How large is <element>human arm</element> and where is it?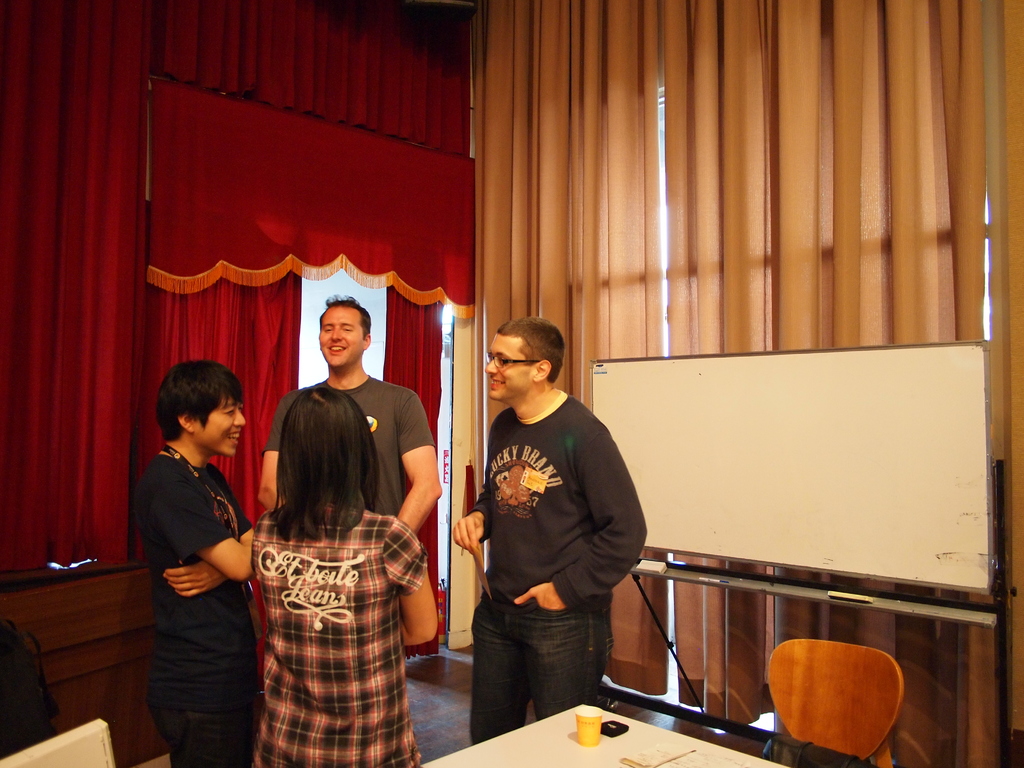
Bounding box: 518, 429, 646, 614.
